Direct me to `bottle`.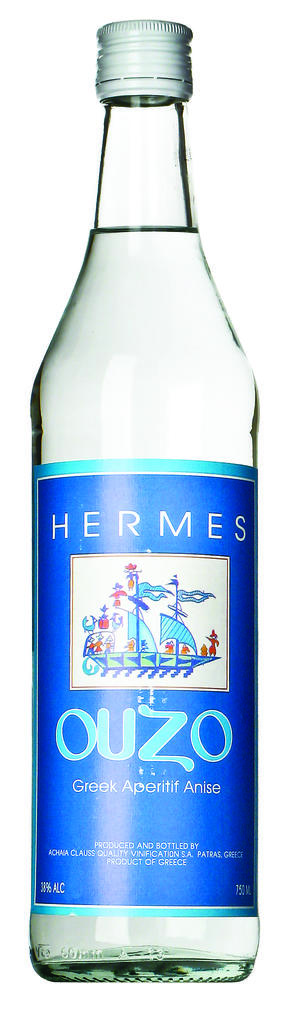
Direction: [26,10,262,988].
